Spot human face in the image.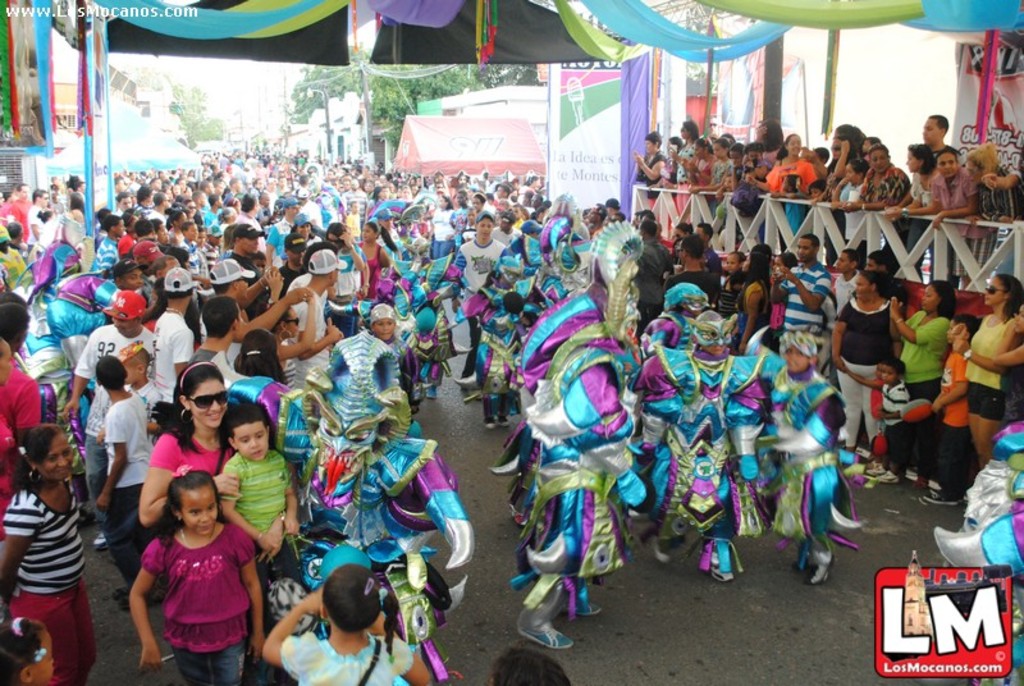
human face found at {"left": 792, "top": 235, "right": 814, "bottom": 261}.
